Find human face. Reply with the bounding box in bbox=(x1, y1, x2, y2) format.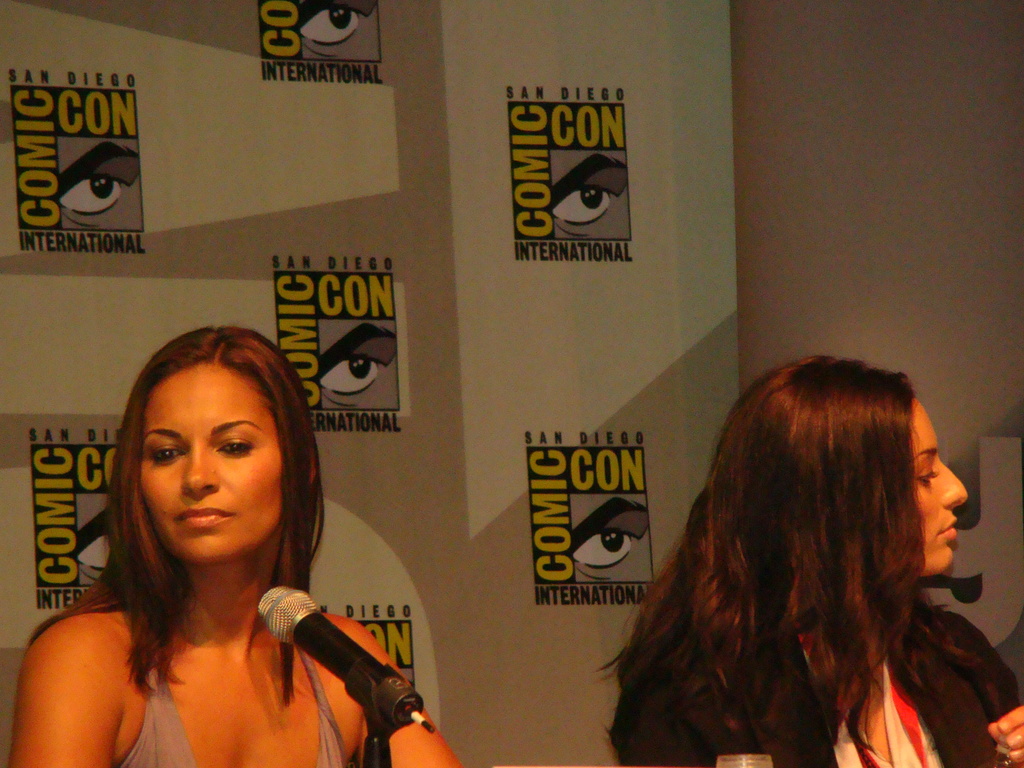
bbox=(300, 0, 378, 66).
